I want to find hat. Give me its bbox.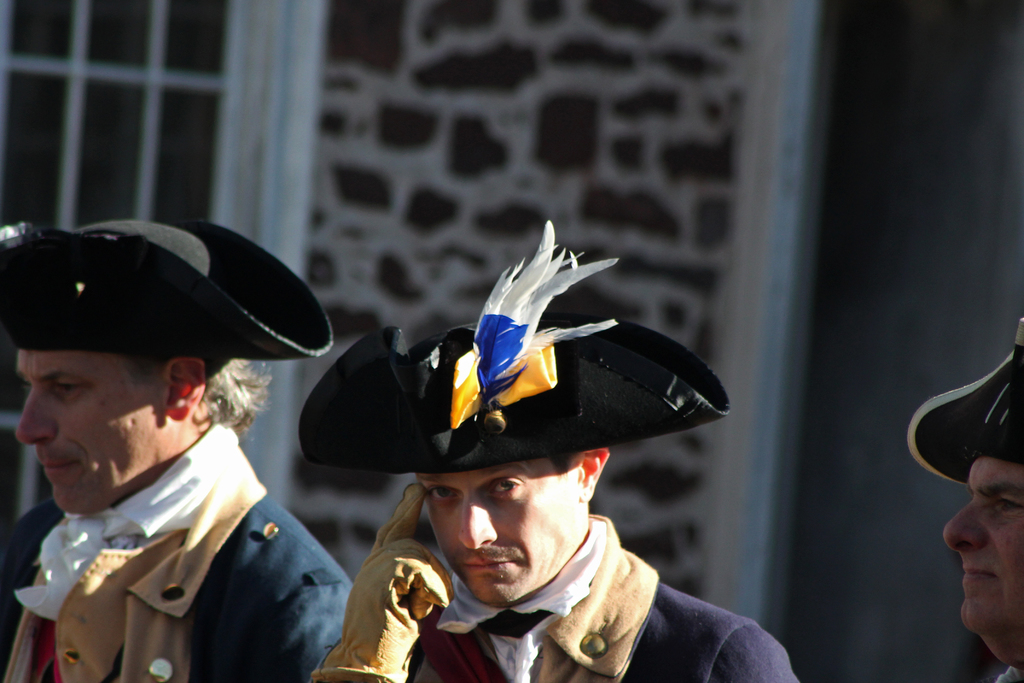
<bbox>0, 220, 332, 361</bbox>.
